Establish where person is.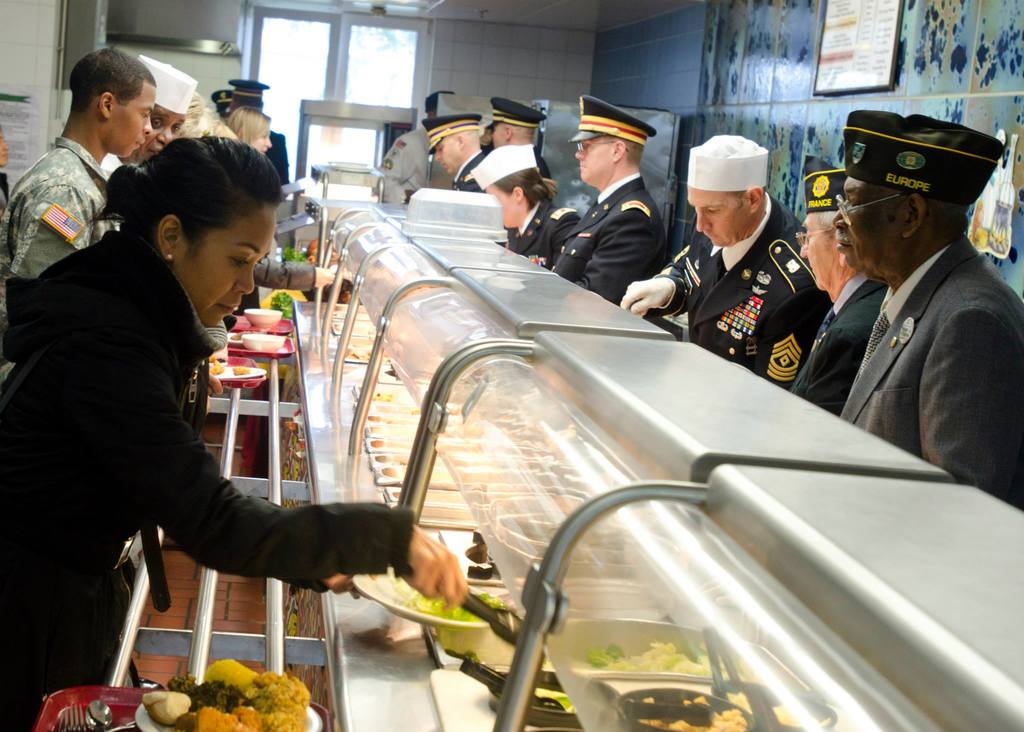
Established at box=[221, 77, 294, 188].
